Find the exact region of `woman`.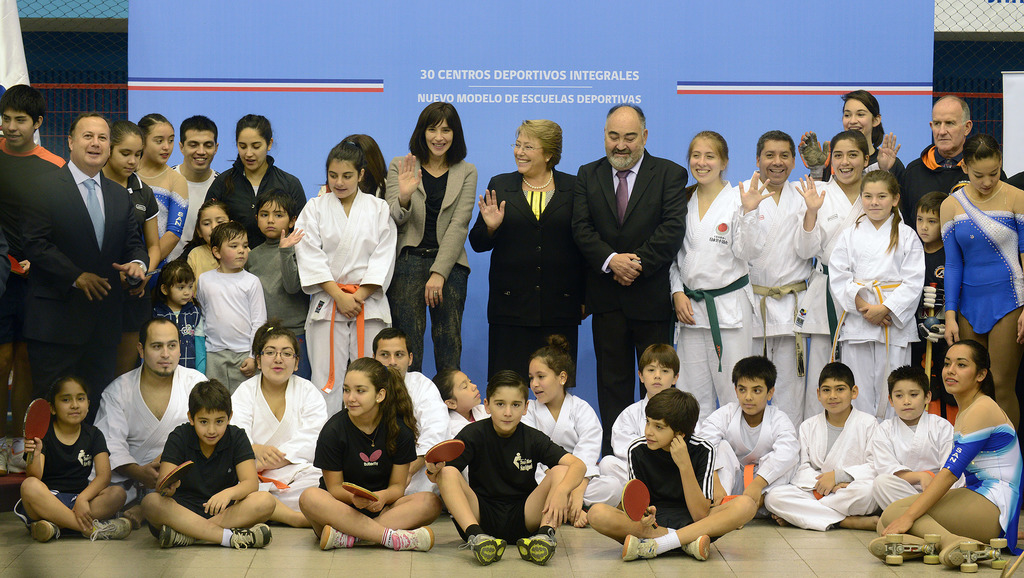
Exact region: bbox=(205, 111, 305, 245).
